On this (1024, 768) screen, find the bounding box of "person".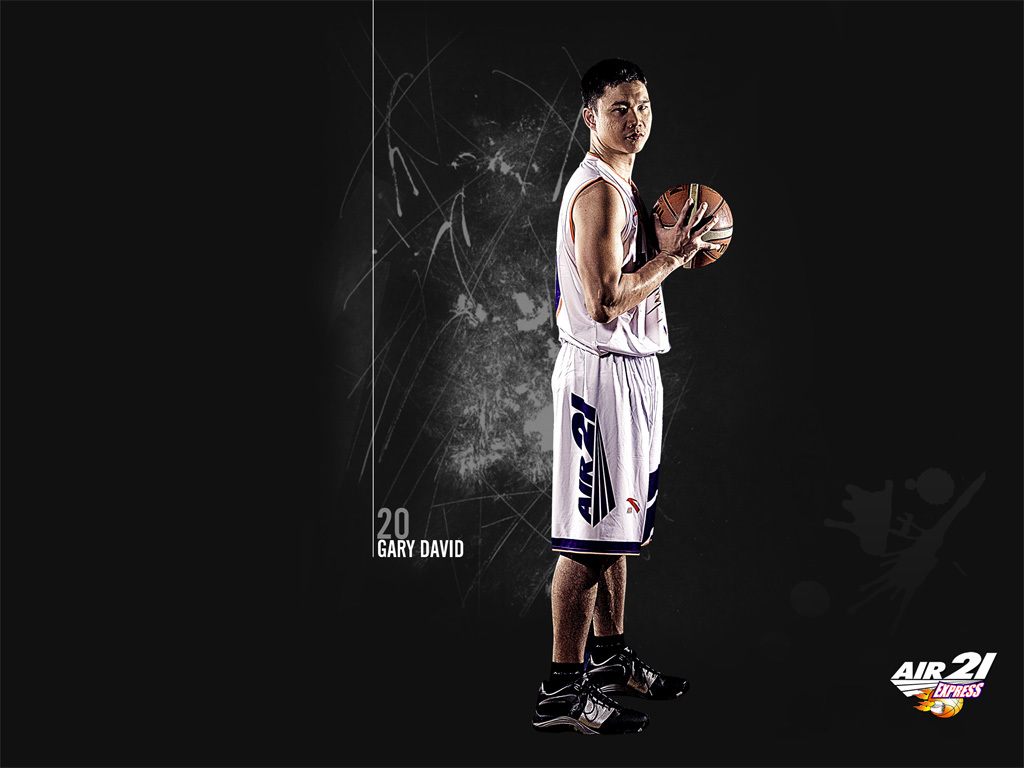
Bounding box: [x1=516, y1=63, x2=733, y2=735].
